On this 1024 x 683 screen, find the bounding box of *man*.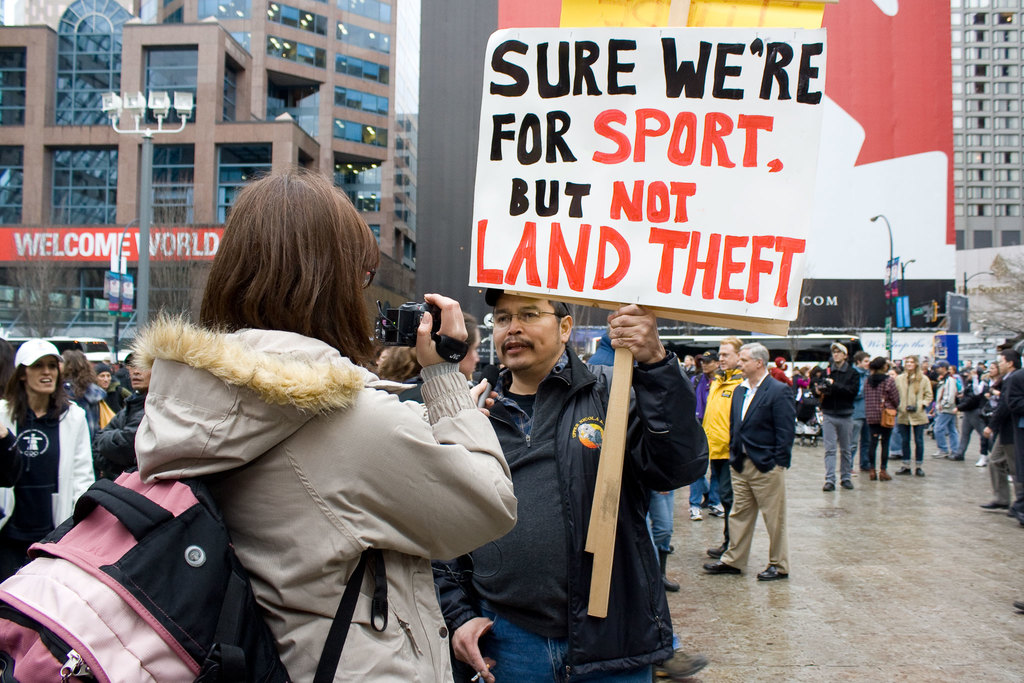
Bounding box: {"left": 984, "top": 349, "right": 1023, "bottom": 514}.
